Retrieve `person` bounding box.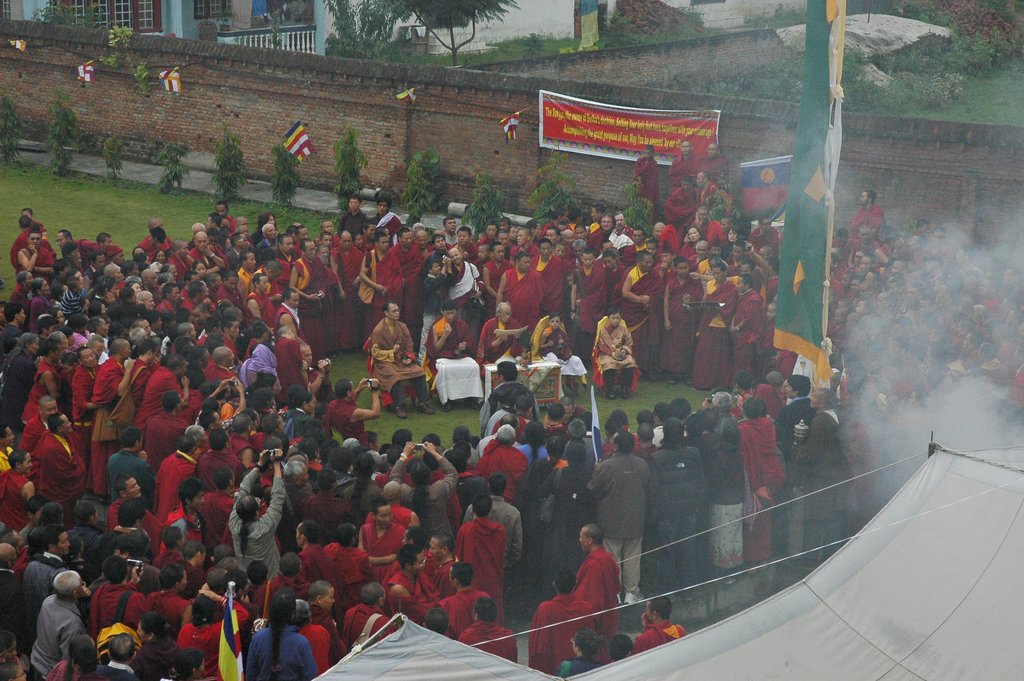
Bounding box: 181, 537, 206, 585.
